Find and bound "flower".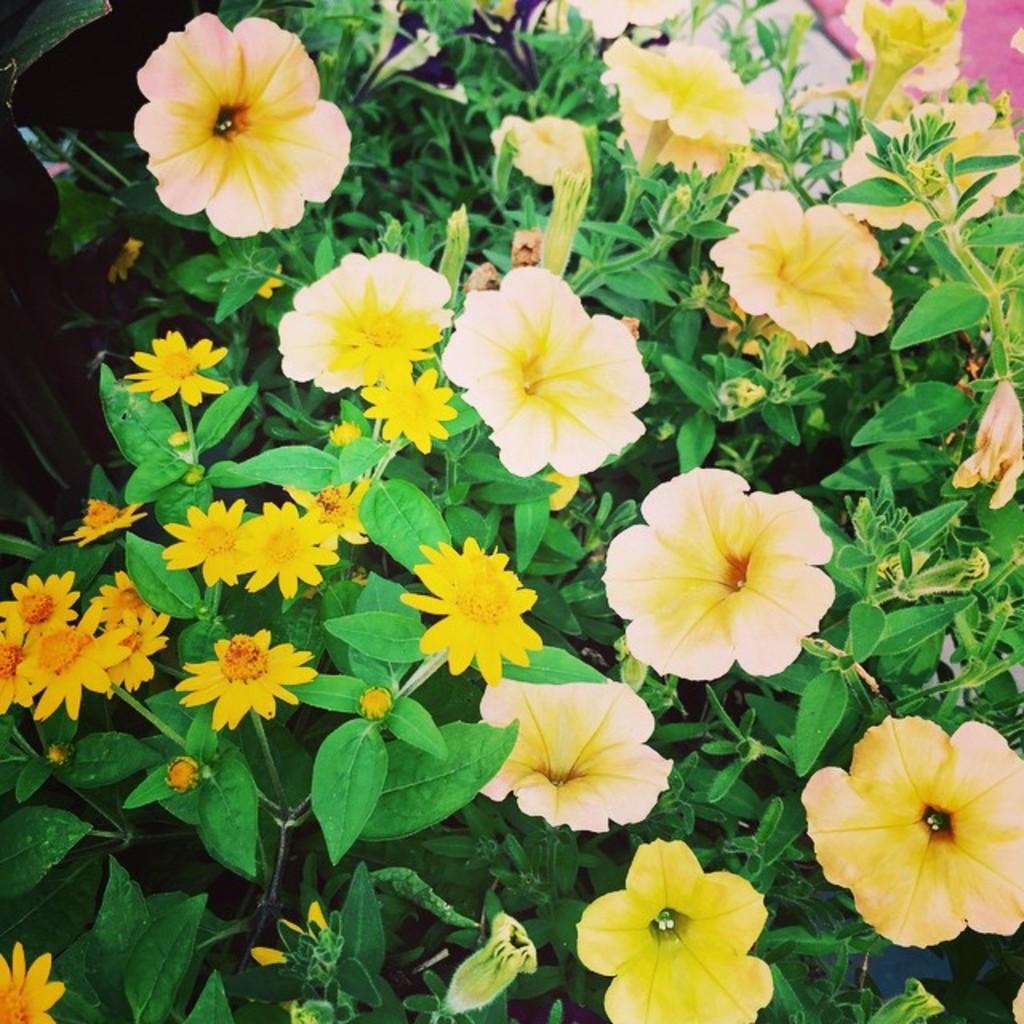
Bound: l=126, t=3, r=355, b=218.
